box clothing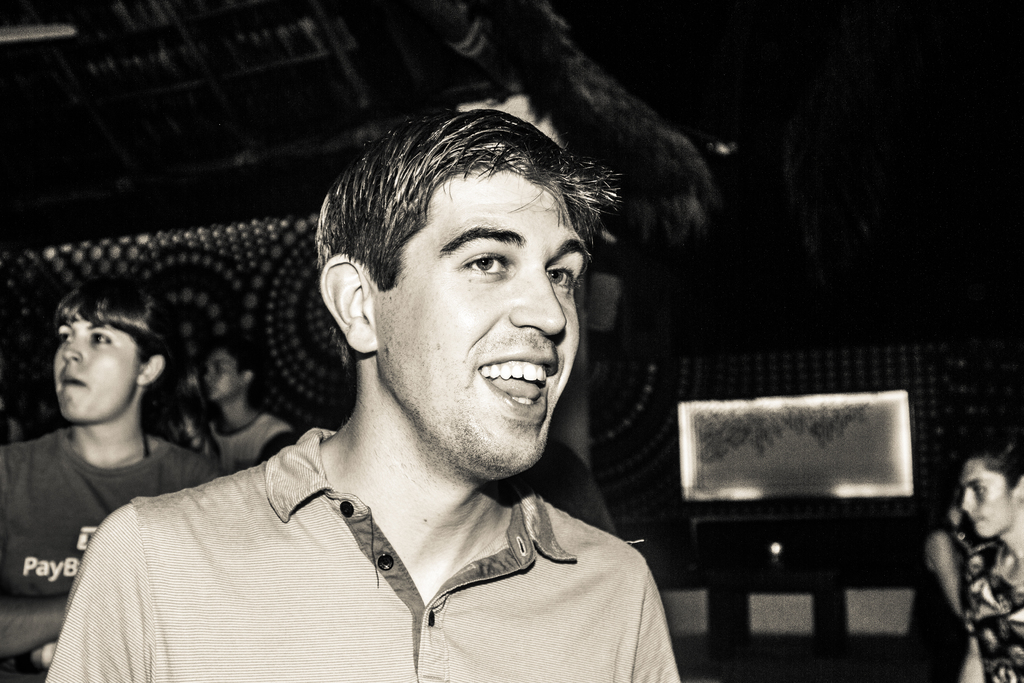
<box>56,402,726,668</box>
